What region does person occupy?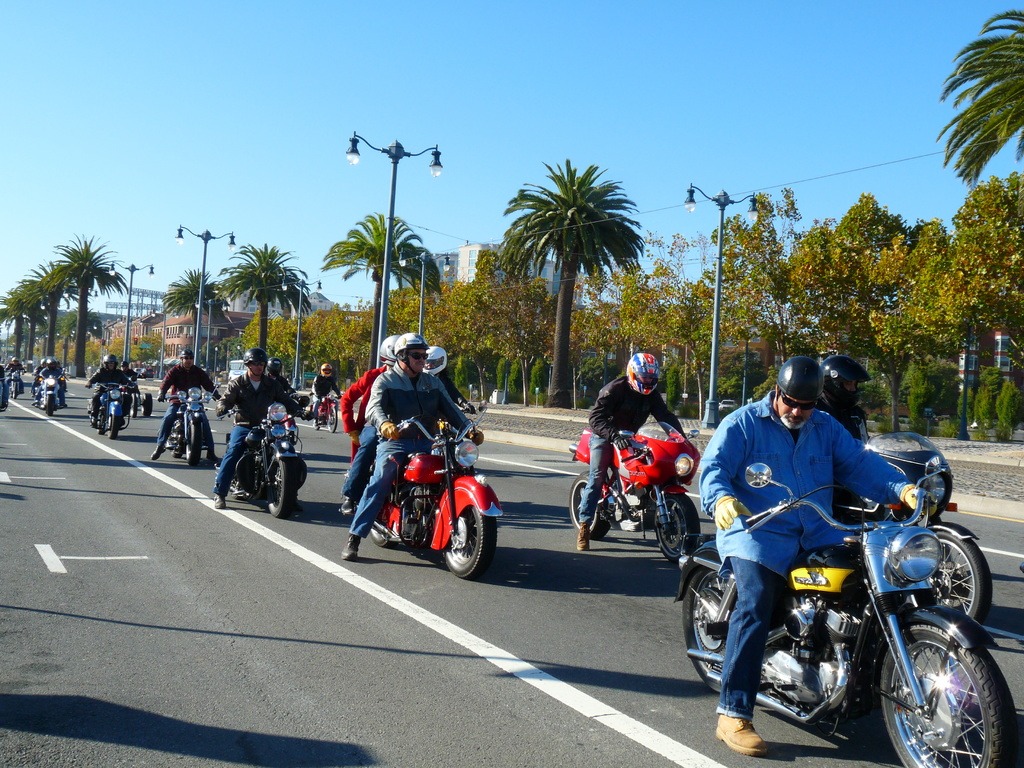
rect(581, 354, 684, 552).
